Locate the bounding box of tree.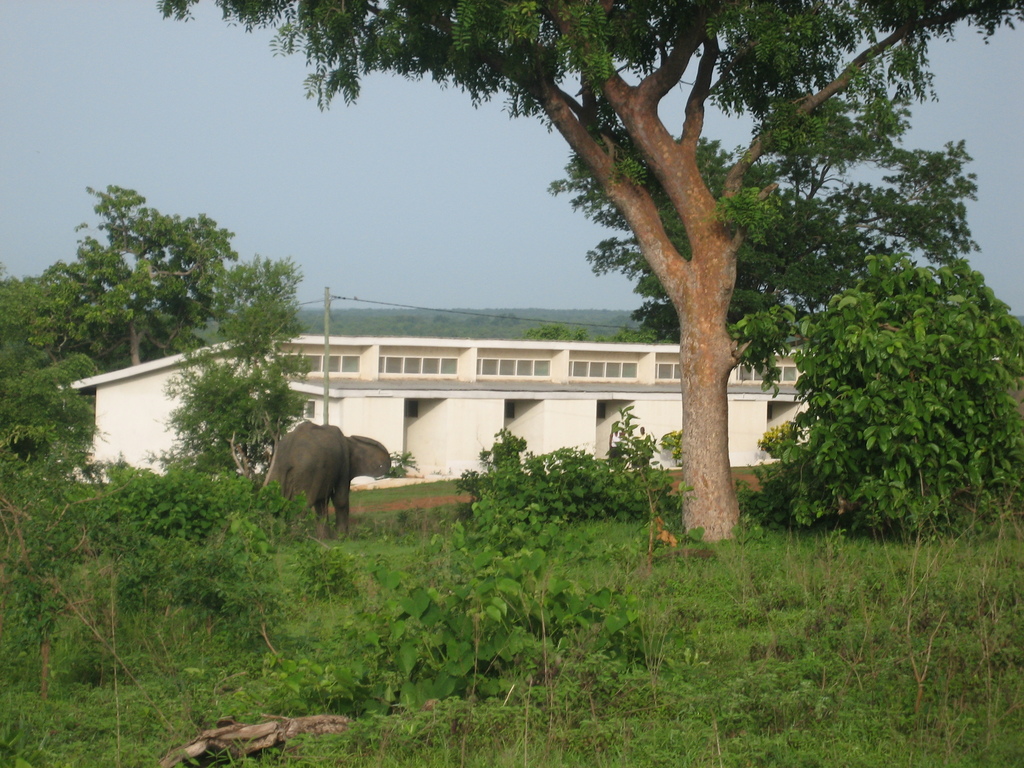
Bounding box: pyautogui.locateOnScreen(163, 0, 1023, 541).
